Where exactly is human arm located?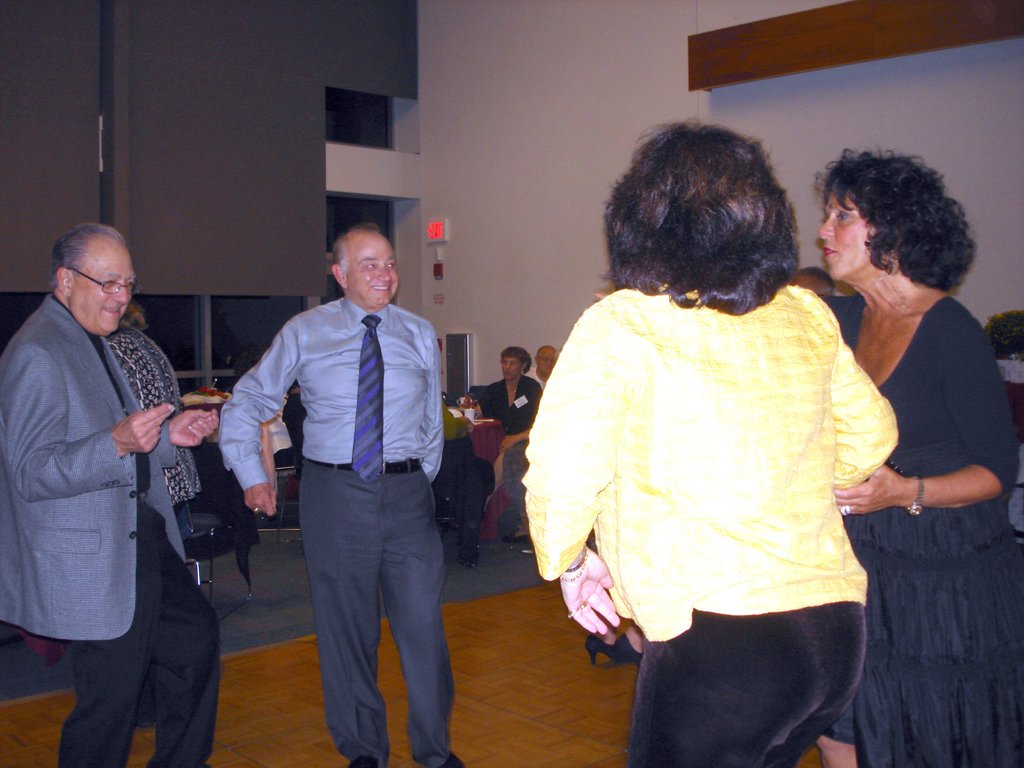
Its bounding box is bbox=(420, 337, 443, 484).
